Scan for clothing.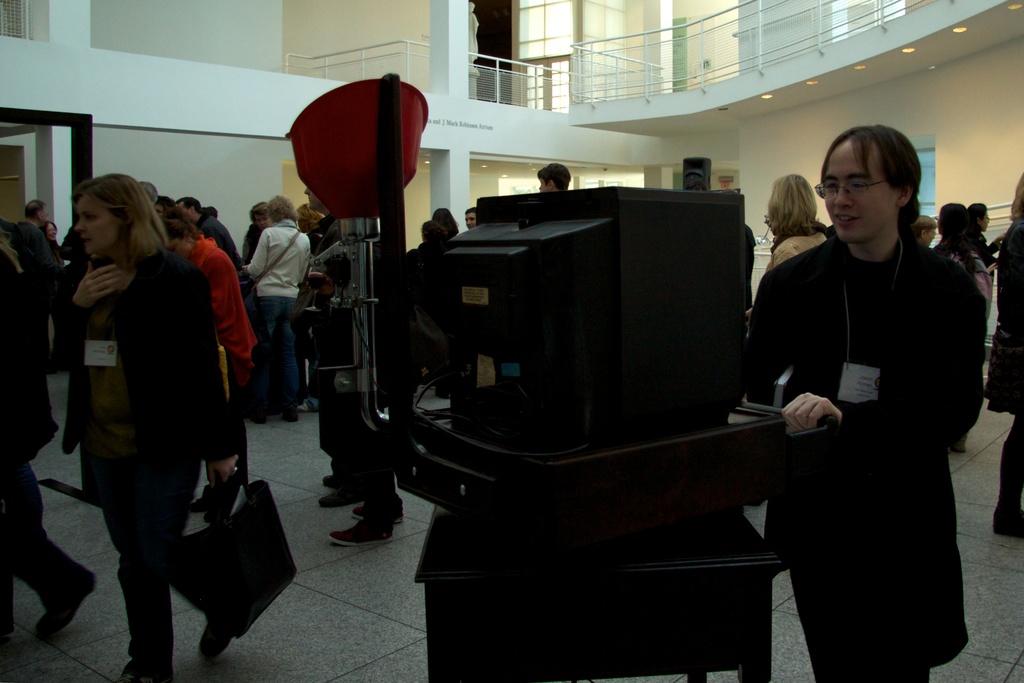
Scan result: x1=252, y1=222, x2=312, y2=420.
